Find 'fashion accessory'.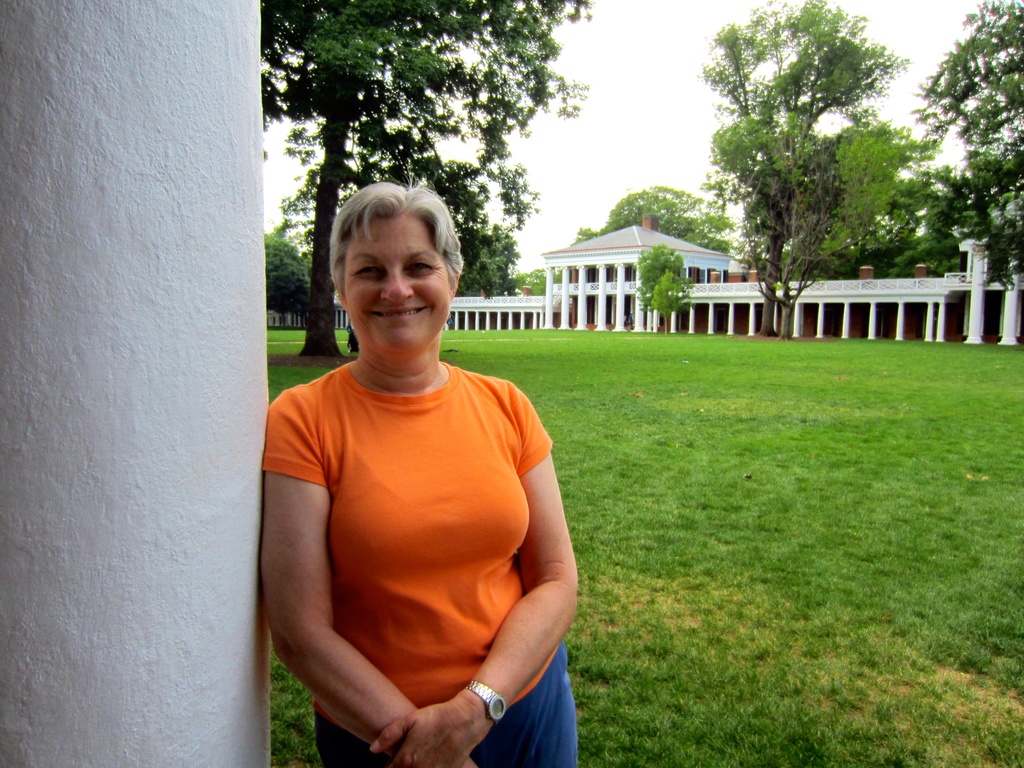
[x1=446, y1=310, x2=457, y2=328].
